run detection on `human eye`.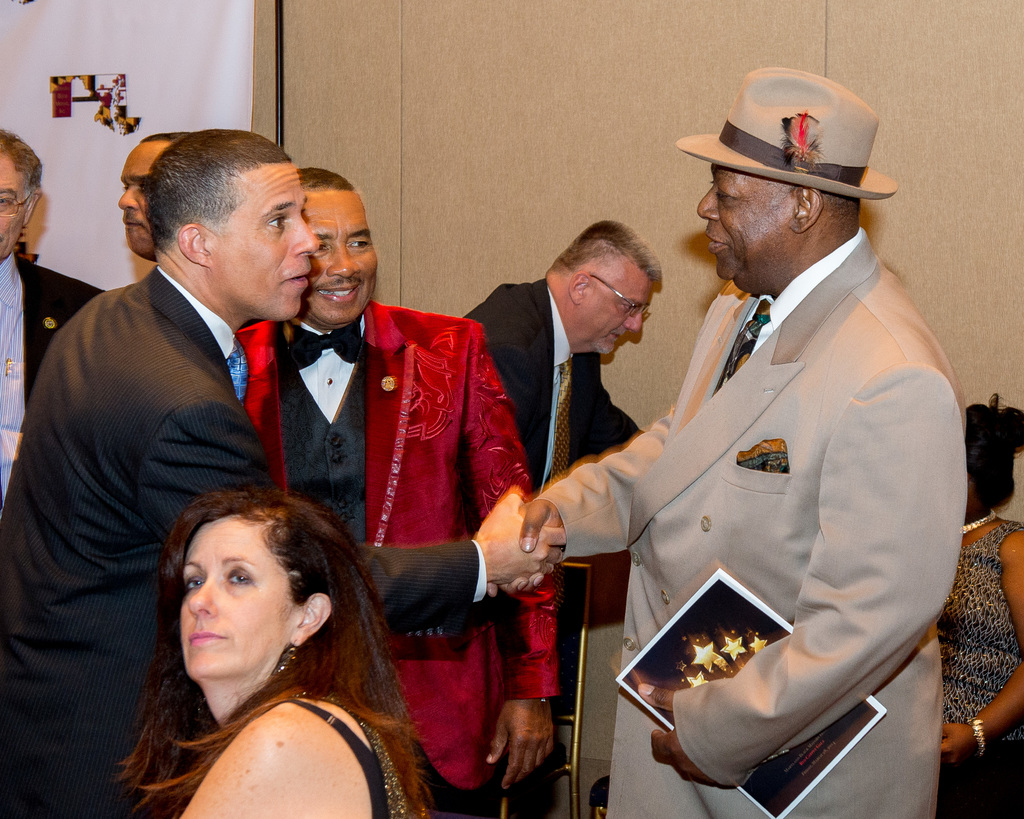
Result: 715:184:742:203.
